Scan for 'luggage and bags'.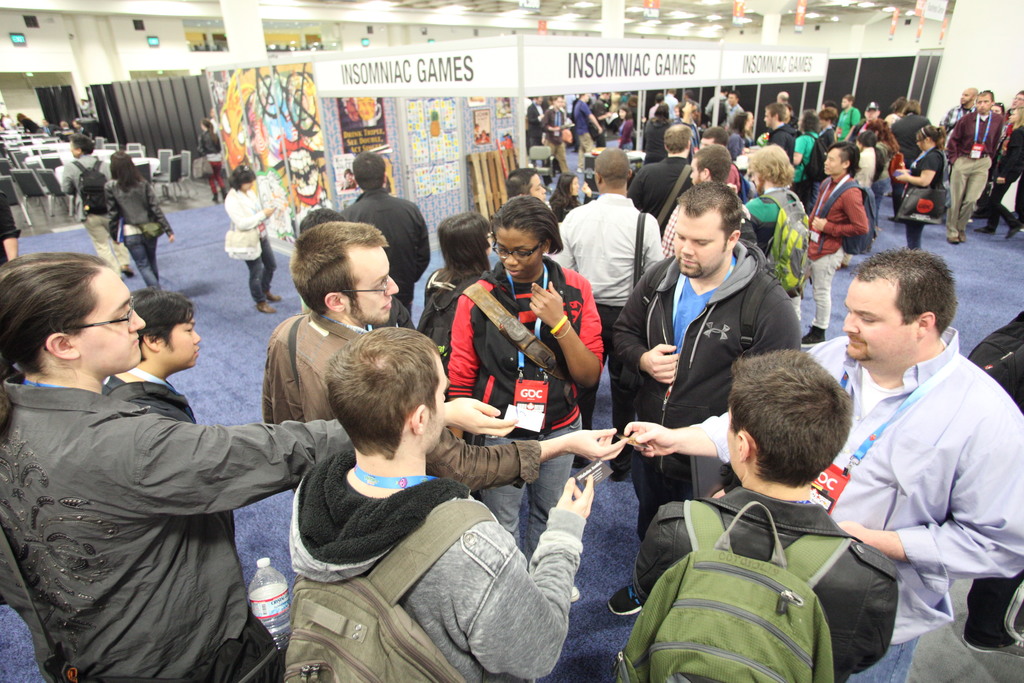
Scan result: region(755, 190, 812, 299).
